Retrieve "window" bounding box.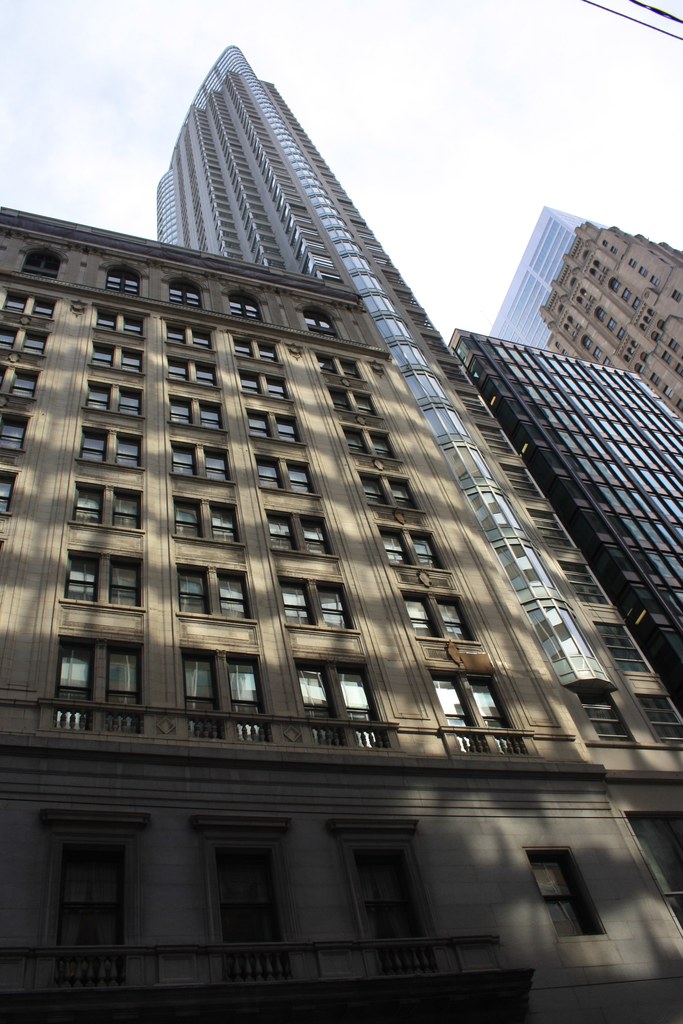
Bounding box: box=[183, 501, 240, 547].
